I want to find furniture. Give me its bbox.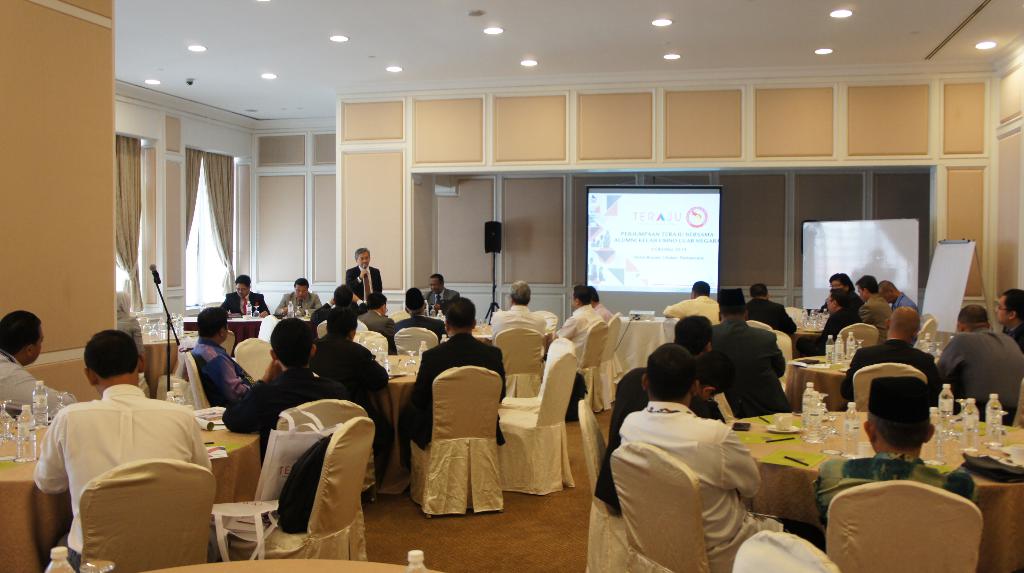
box(226, 331, 275, 385).
